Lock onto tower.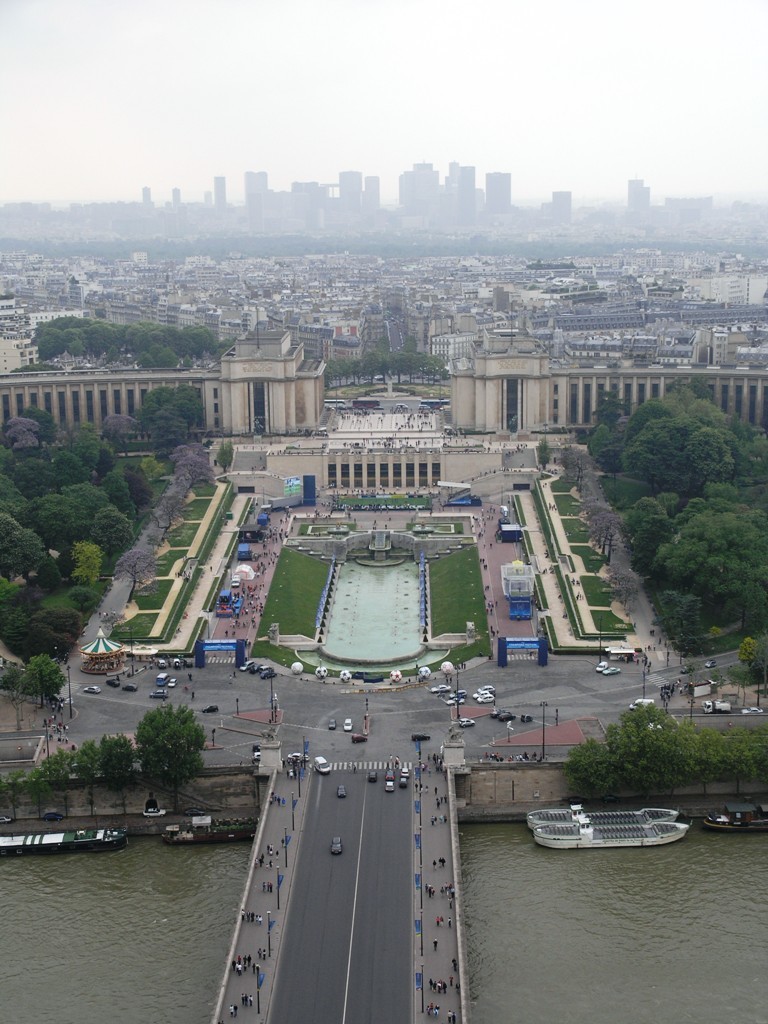
Locked: bbox=(628, 178, 656, 223).
